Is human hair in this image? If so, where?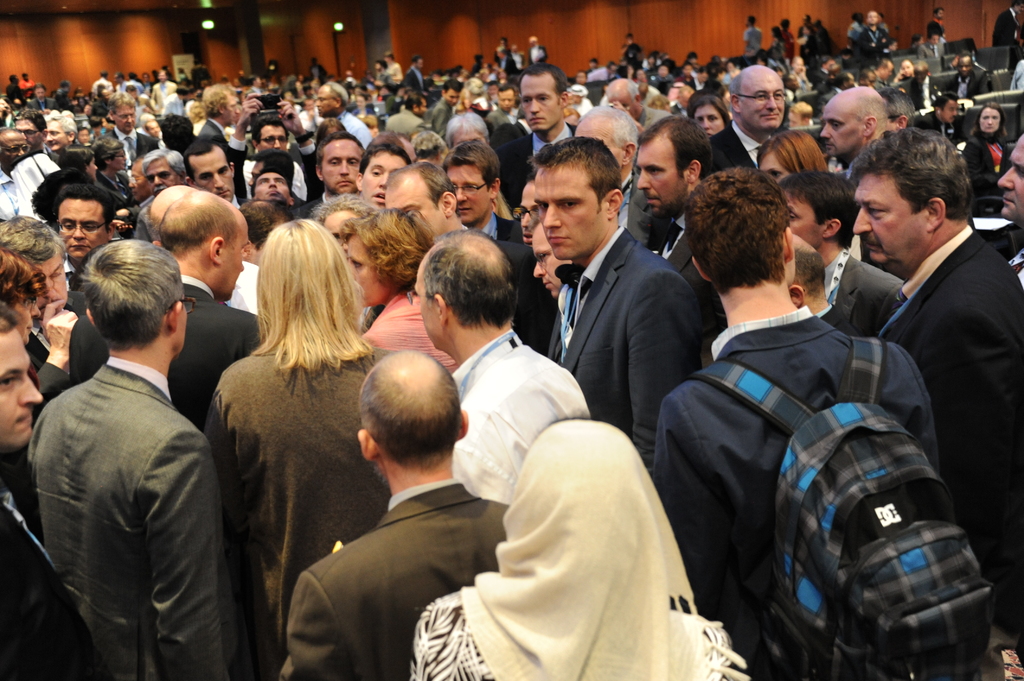
Yes, at [left=157, top=197, right=240, bottom=257].
